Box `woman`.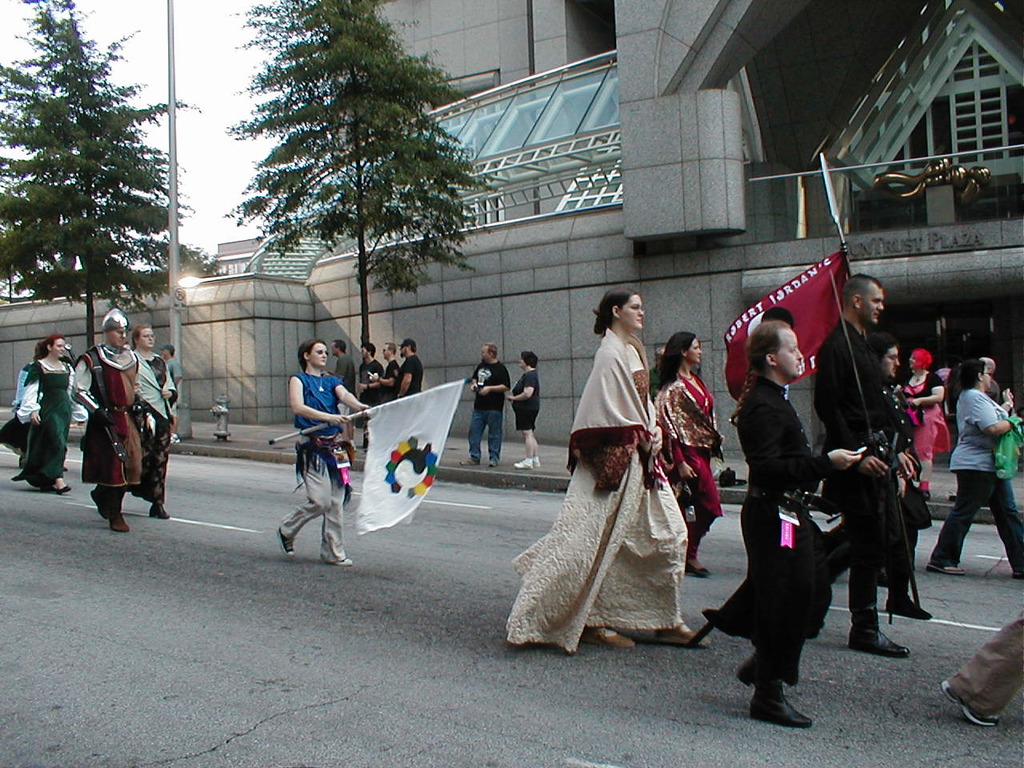
x1=519, y1=287, x2=698, y2=666.
